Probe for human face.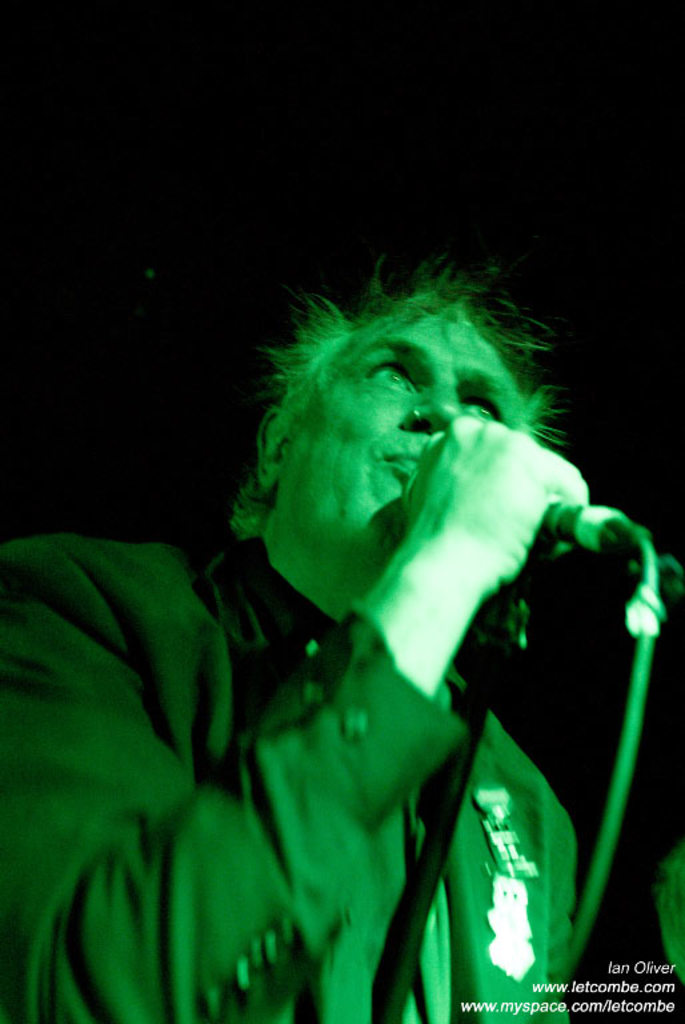
Probe result: BBox(281, 308, 520, 556).
